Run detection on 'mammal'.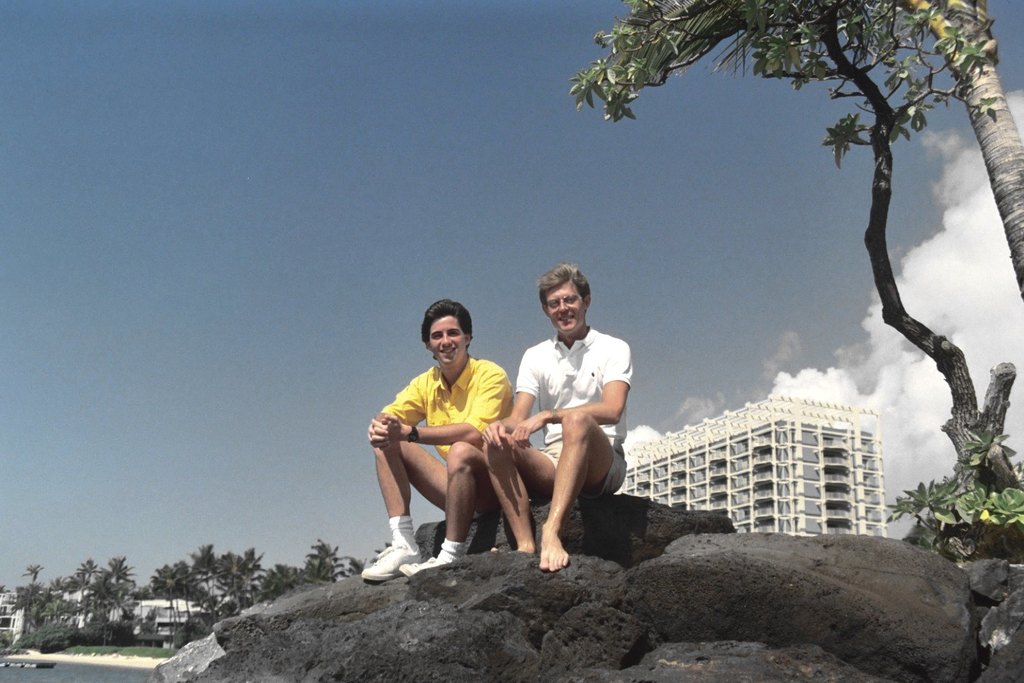
Result: (left=357, top=299, right=513, bottom=577).
